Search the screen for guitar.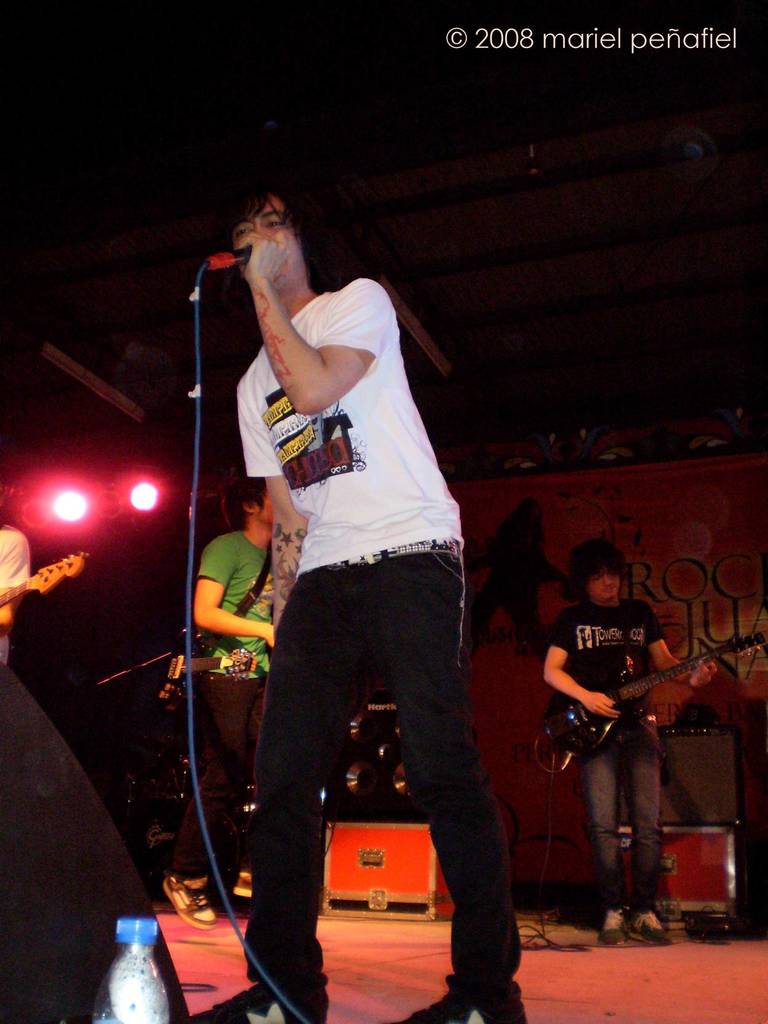
Found at [left=157, top=650, right=255, bottom=712].
